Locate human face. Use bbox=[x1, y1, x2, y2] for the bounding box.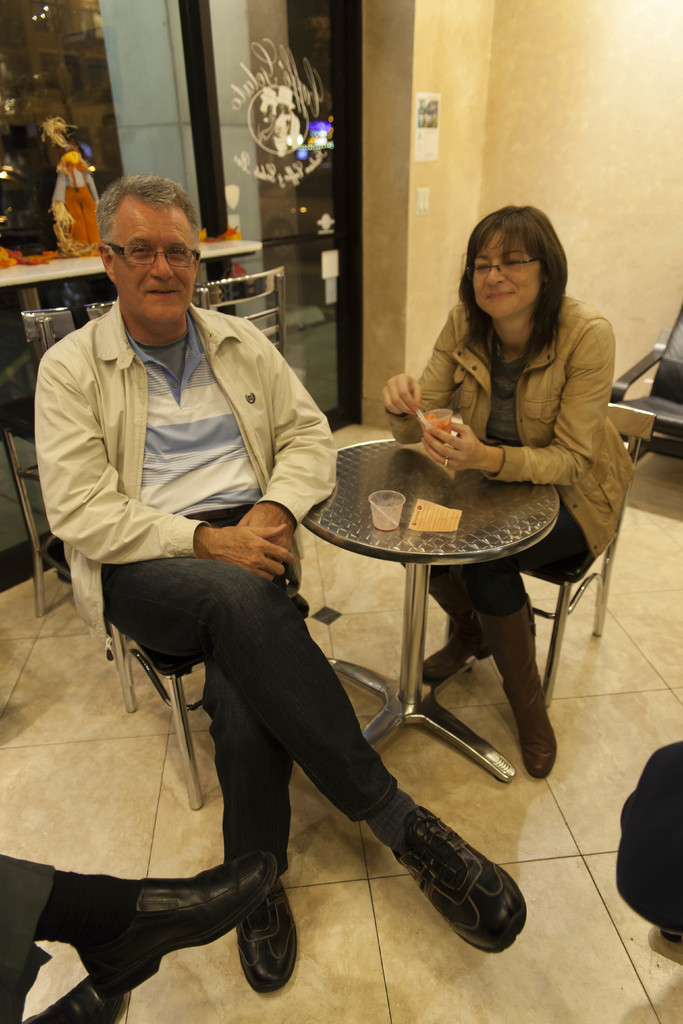
bbox=[467, 230, 542, 316].
